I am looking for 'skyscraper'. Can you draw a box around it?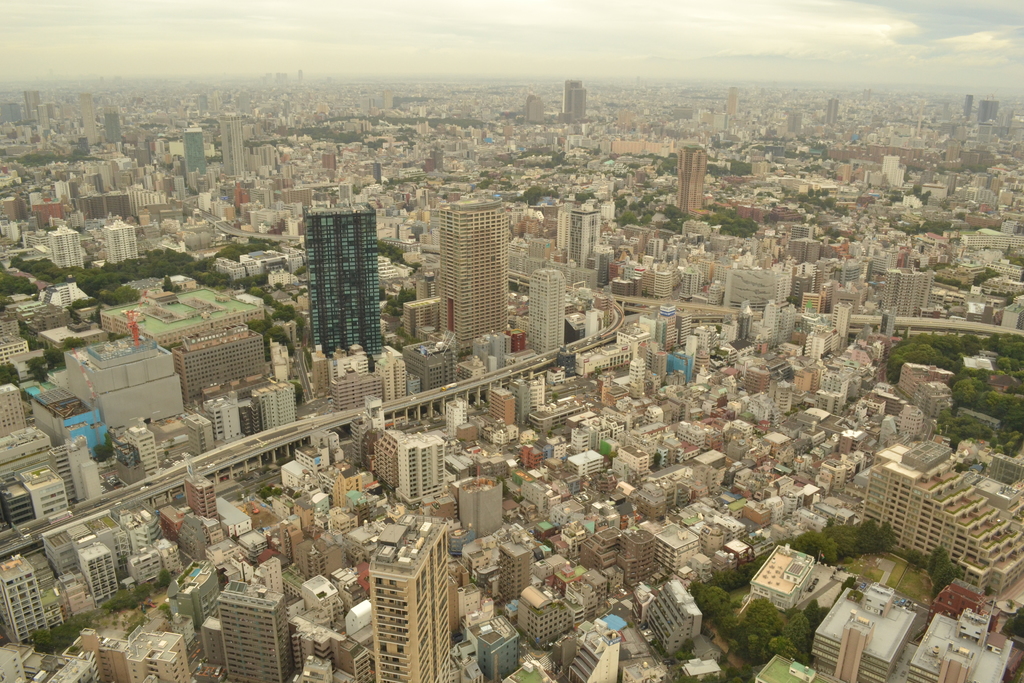
Sure, the bounding box is [x1=719, y1=247, x2=787, y2=308].
